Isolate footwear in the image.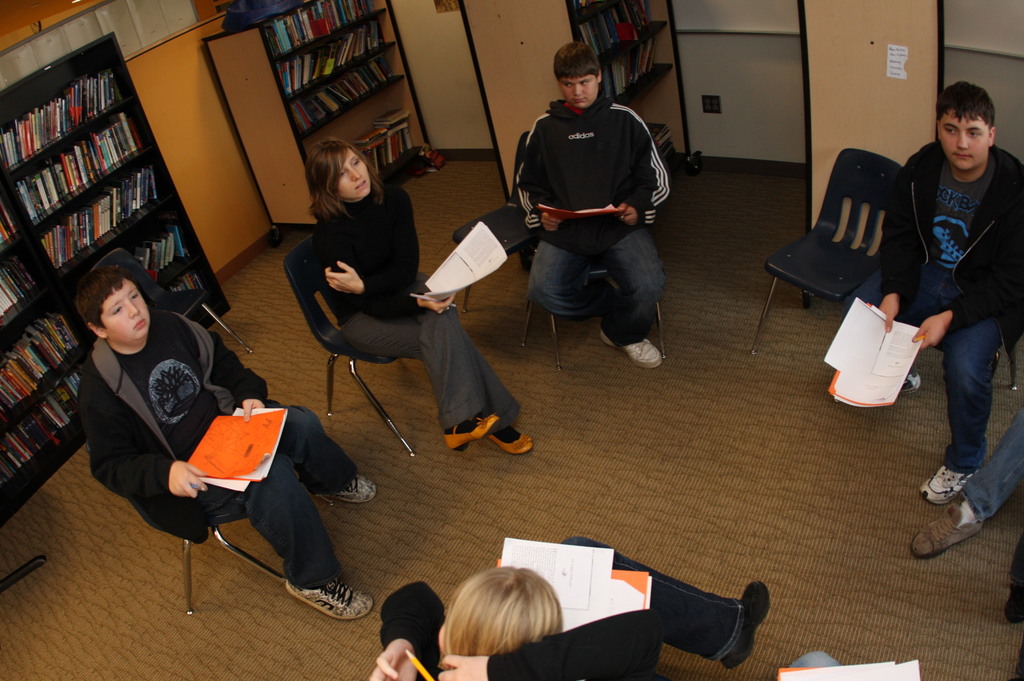
Isolated region: [477, 423, 536, 453].
